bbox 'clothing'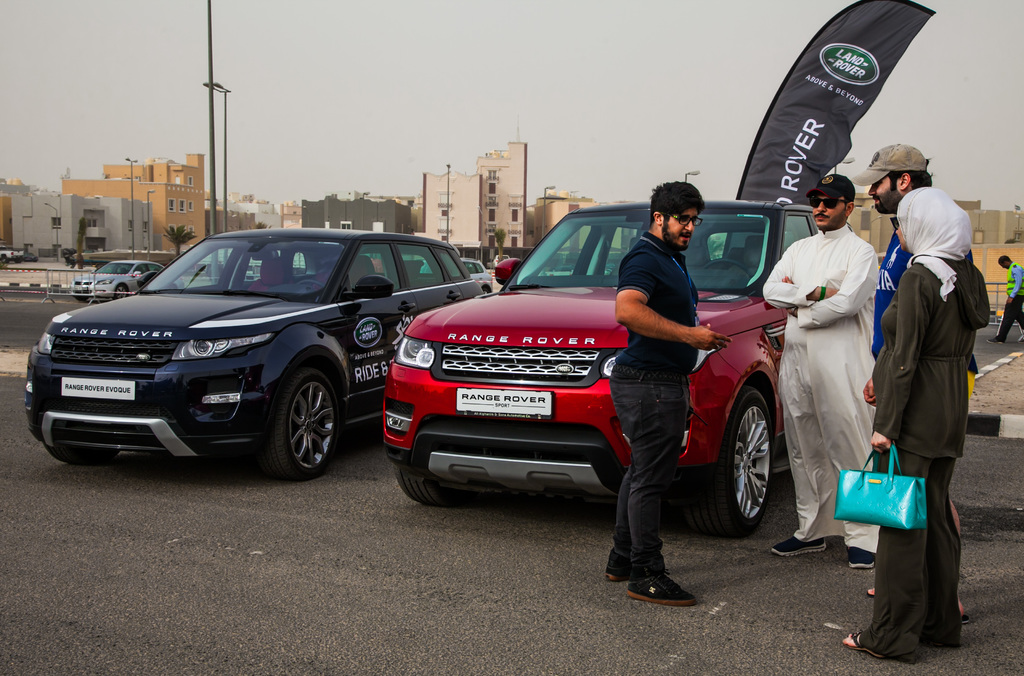
766/220/881/557
